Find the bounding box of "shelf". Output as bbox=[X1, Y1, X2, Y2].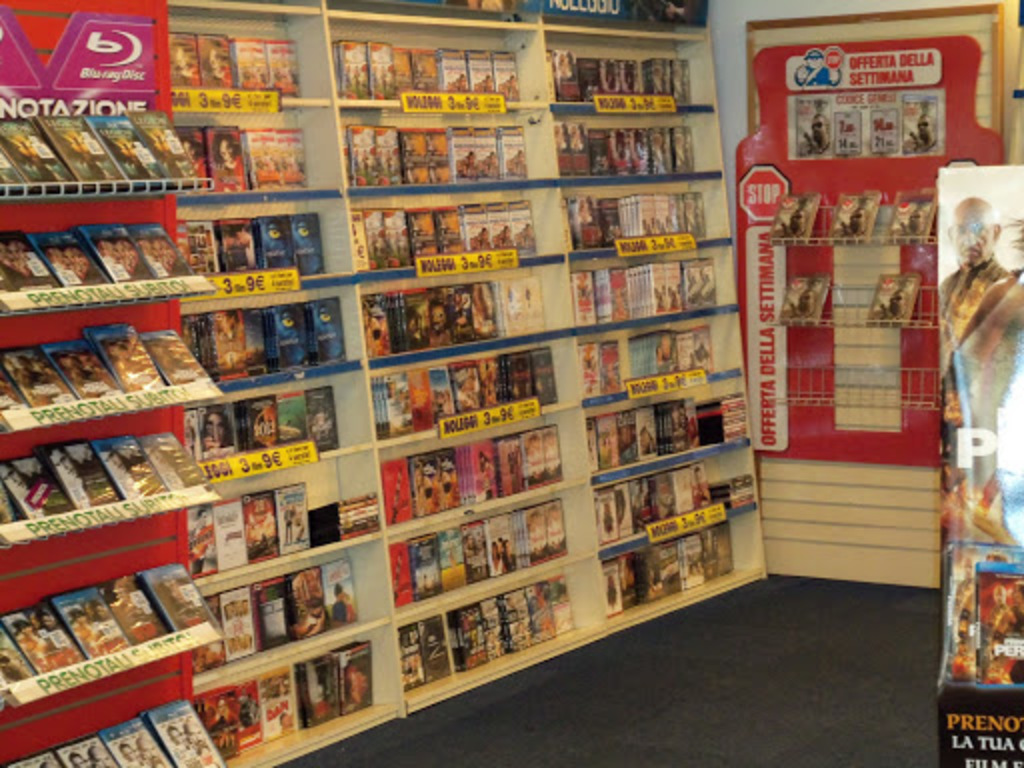
bbox=[0, 428, 208, 548].
